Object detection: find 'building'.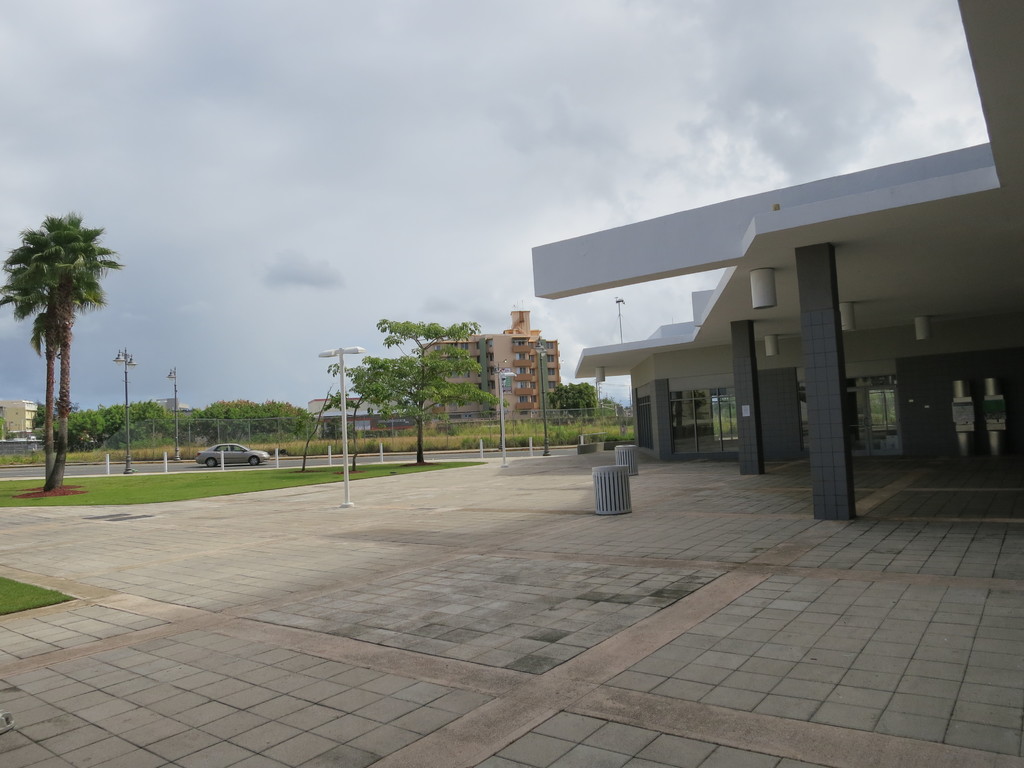
[308,396,417,441].
